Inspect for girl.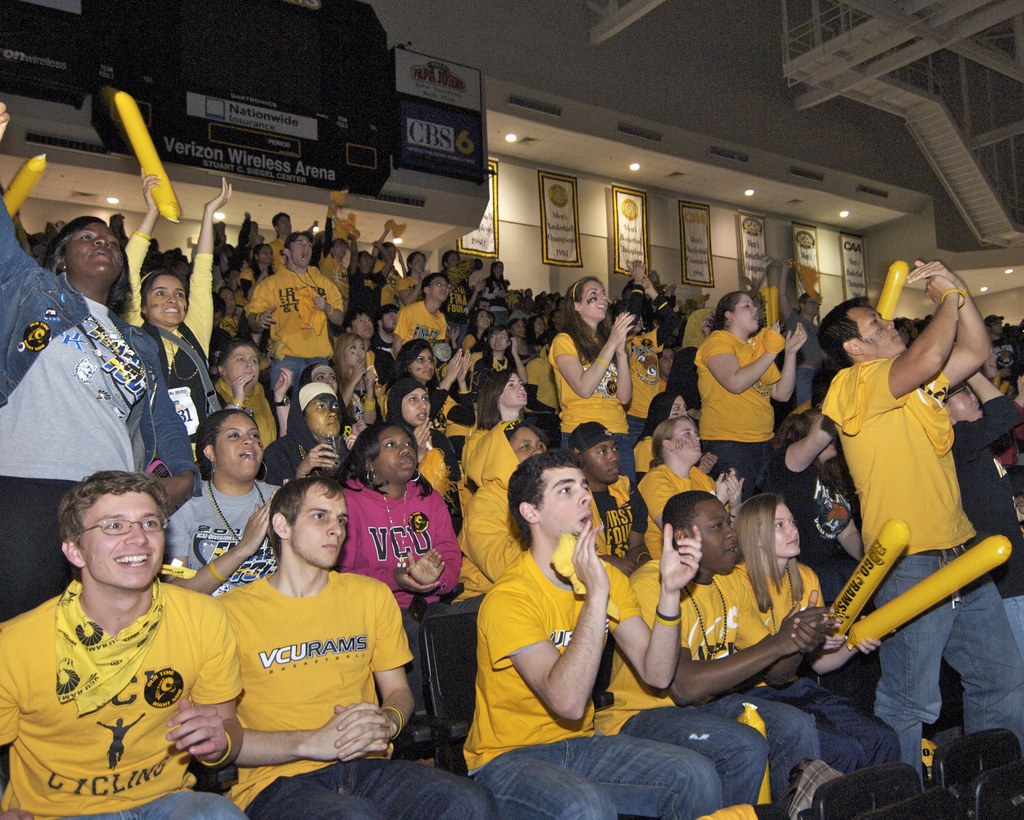
Inspection: 345:419:463:600.
